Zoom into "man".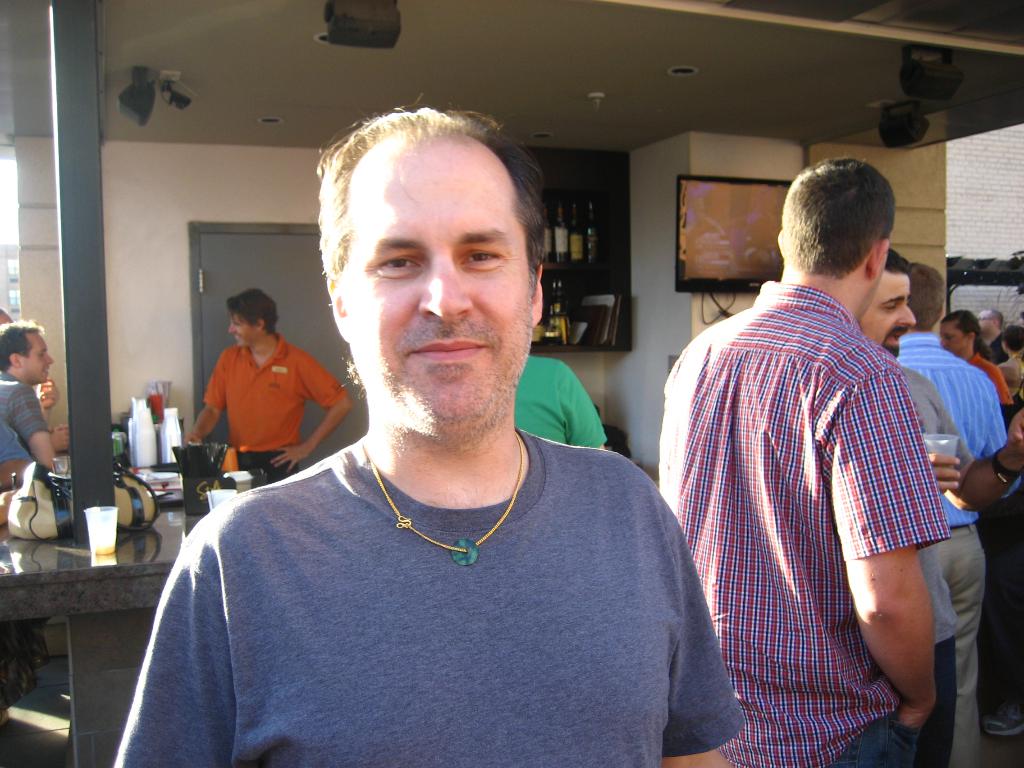
Zoom target: bbox=[892, 262, 1023, 767].
